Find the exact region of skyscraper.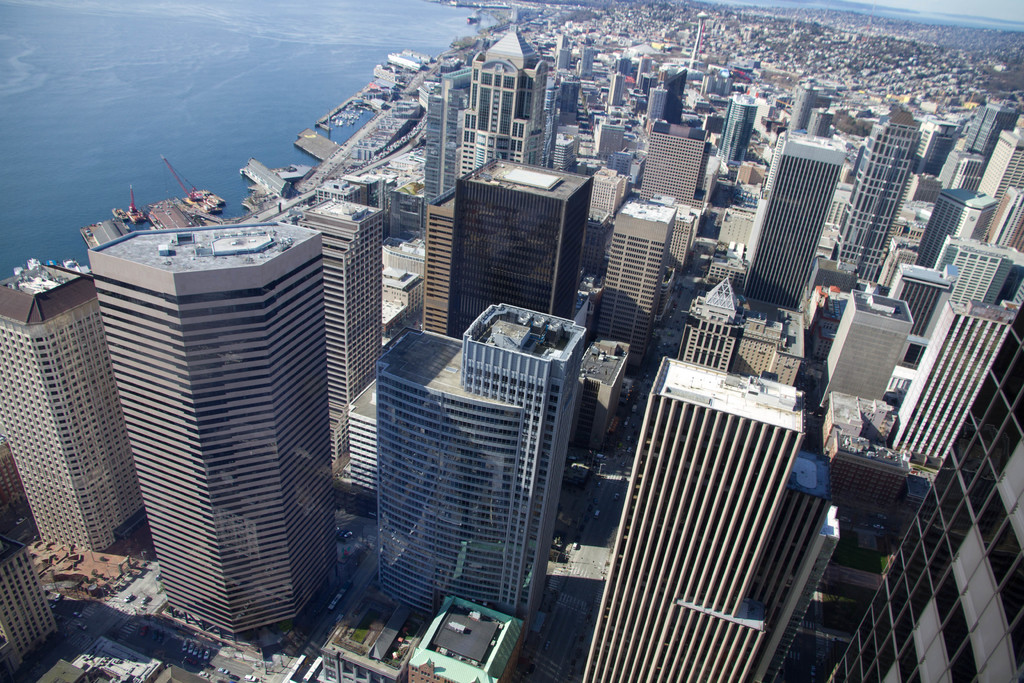
Exact region: 583 49 594 83.
